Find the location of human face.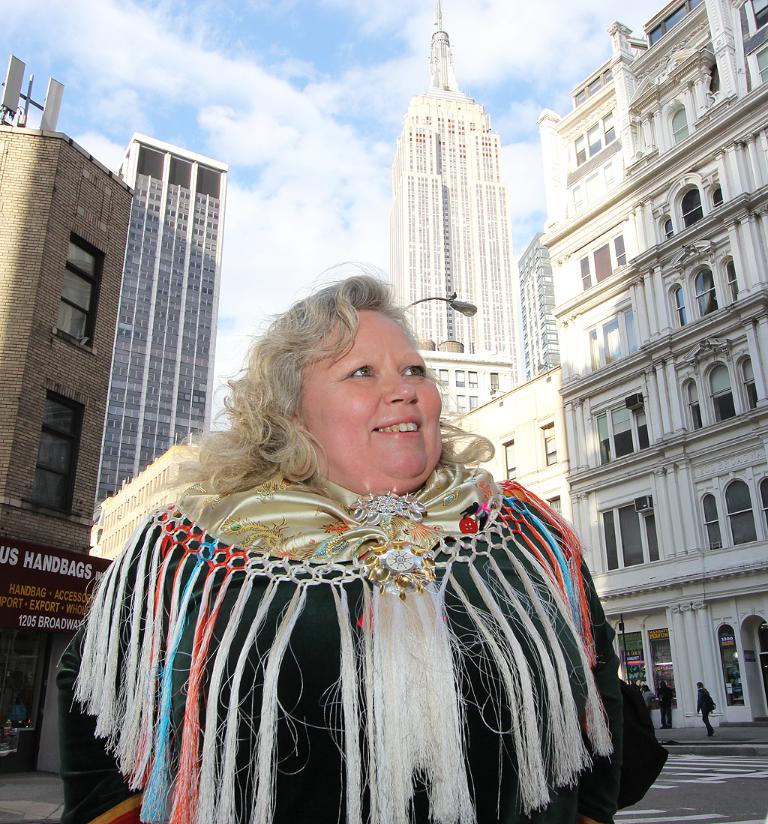
Location: [298, 309, 445, 497].
